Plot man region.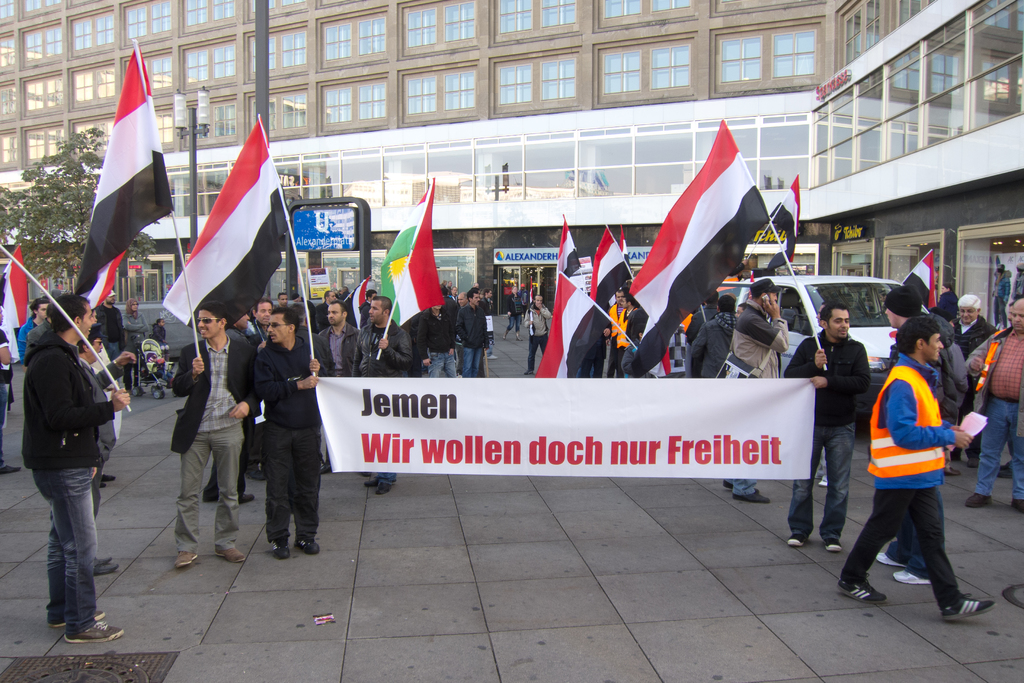
Plotted at locate(784, 297, 864, 554).
